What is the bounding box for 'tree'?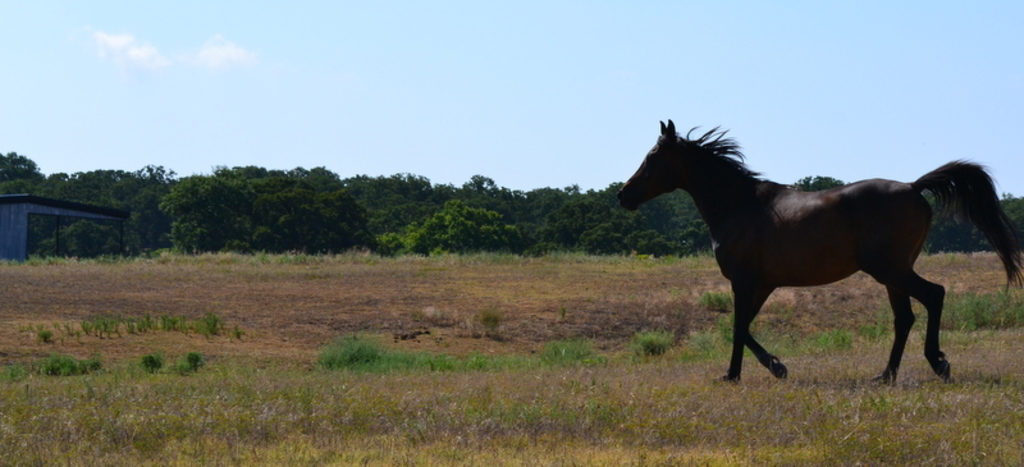
(left=402, top=194, right=526, bottom=253).
